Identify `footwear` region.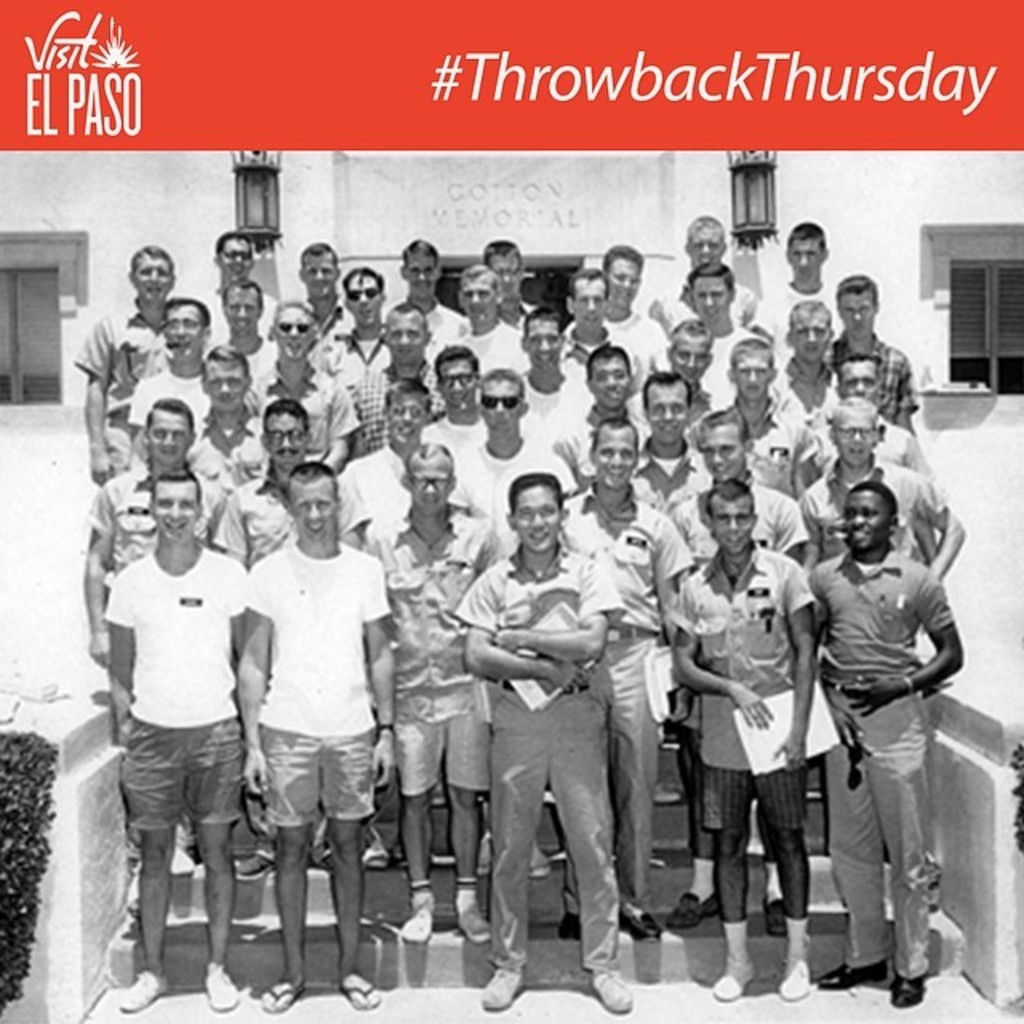
Region: <region>890, 973, 925, 1006</region>.
